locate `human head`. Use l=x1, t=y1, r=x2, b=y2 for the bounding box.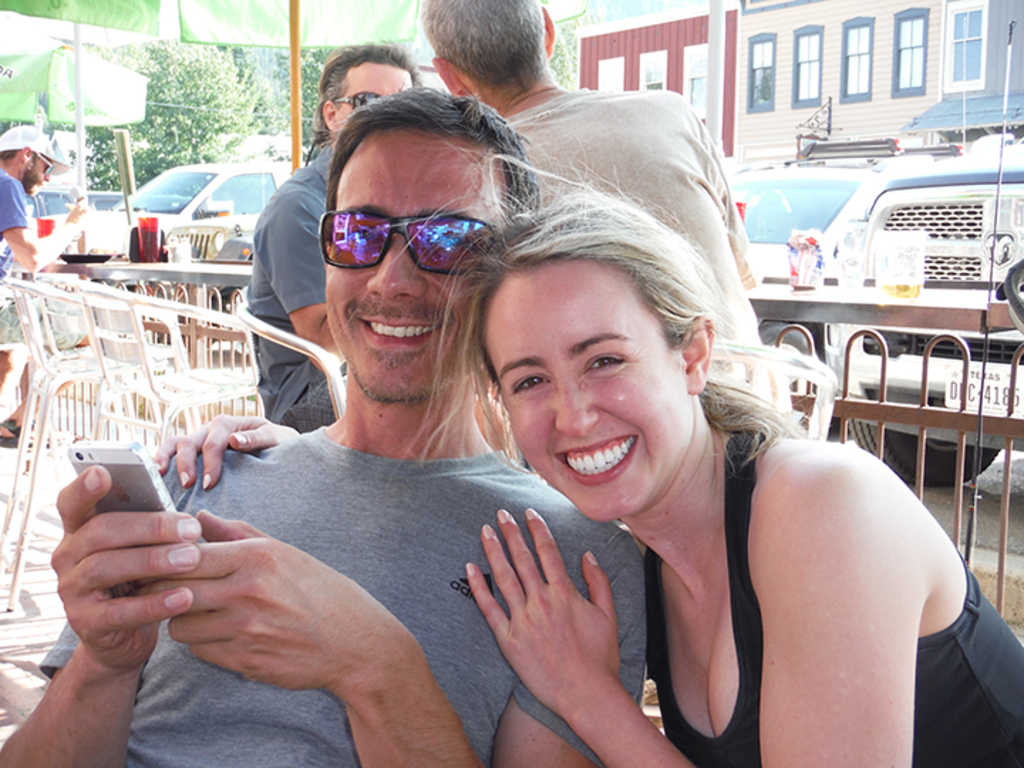
l=302, t=37, r=425, b=154.
